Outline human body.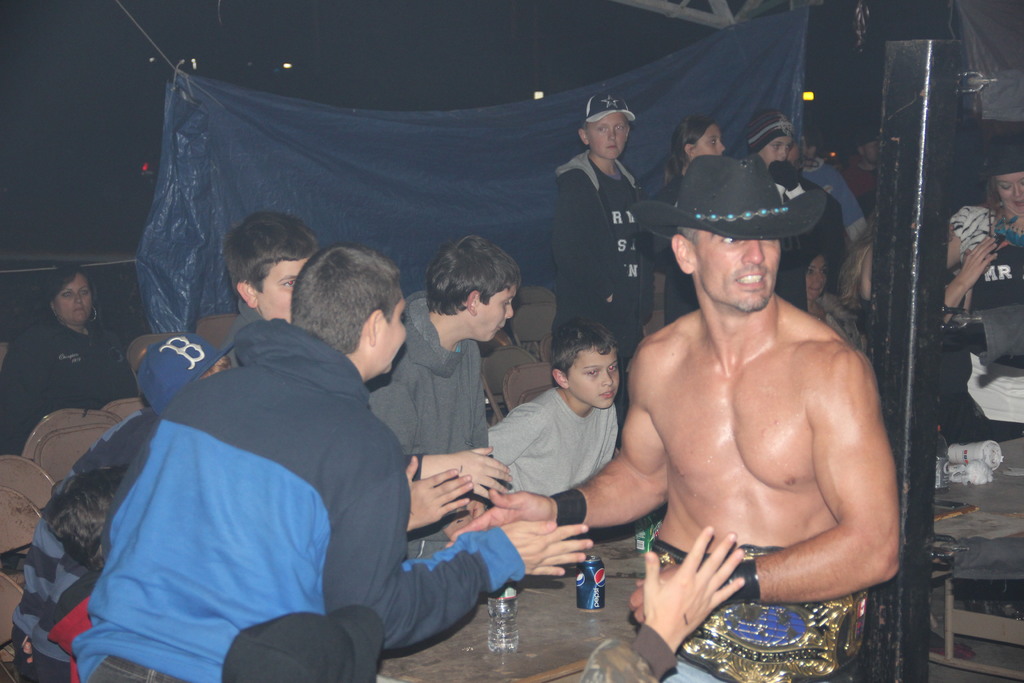
Outline: bbox=(794, 238, 862, 356).
